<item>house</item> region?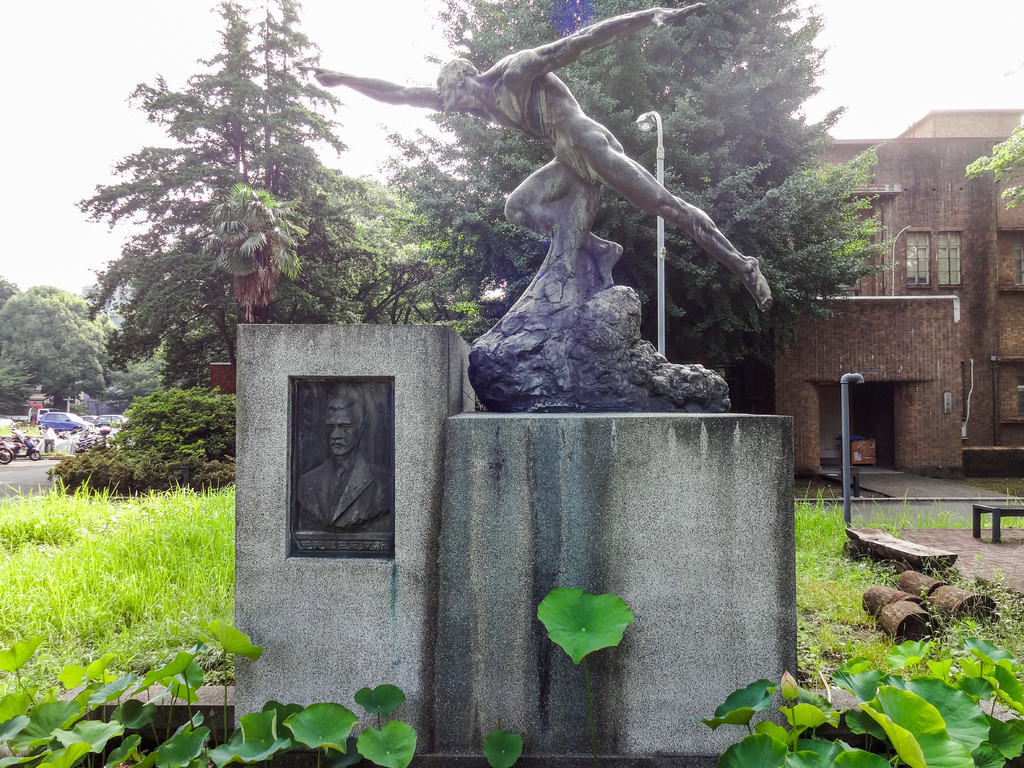
[left=773, top=103, right=1023, bottom=481]
